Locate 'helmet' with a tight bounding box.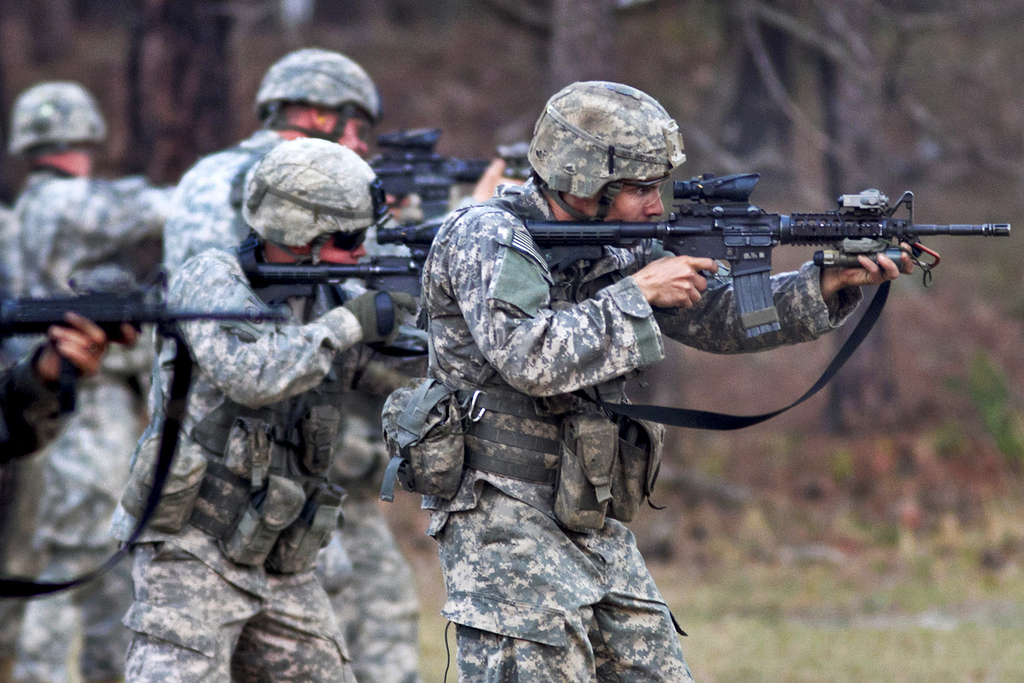
13,80,109,154.
